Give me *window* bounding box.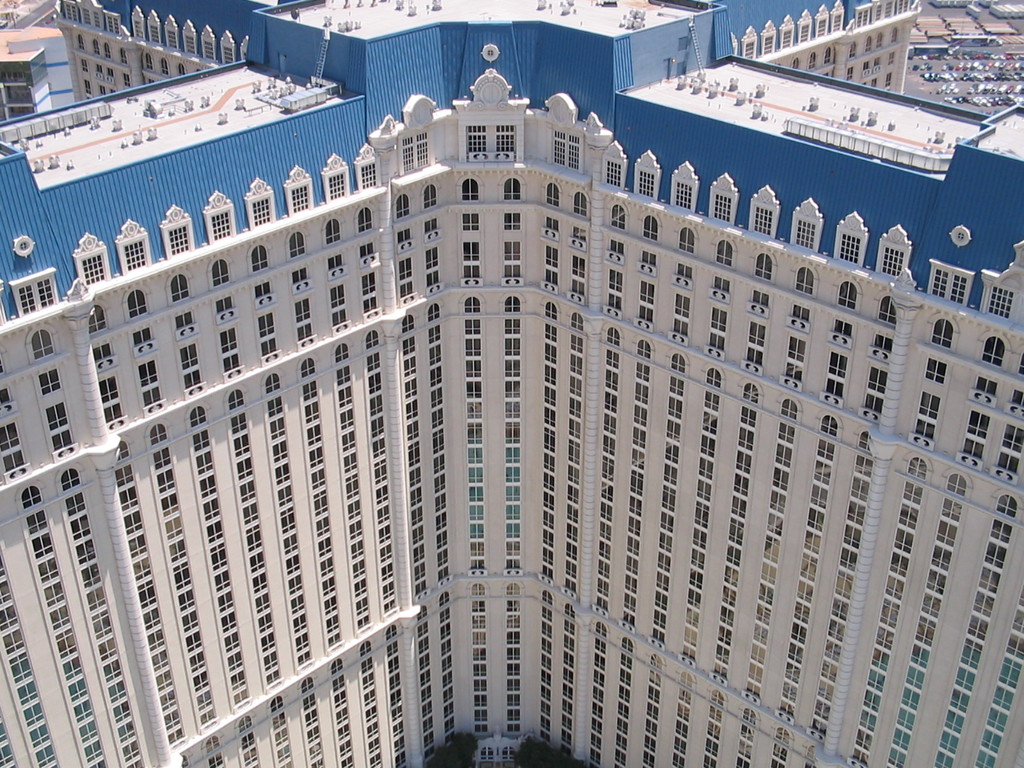
Rect(209, 260, 236, 289).
